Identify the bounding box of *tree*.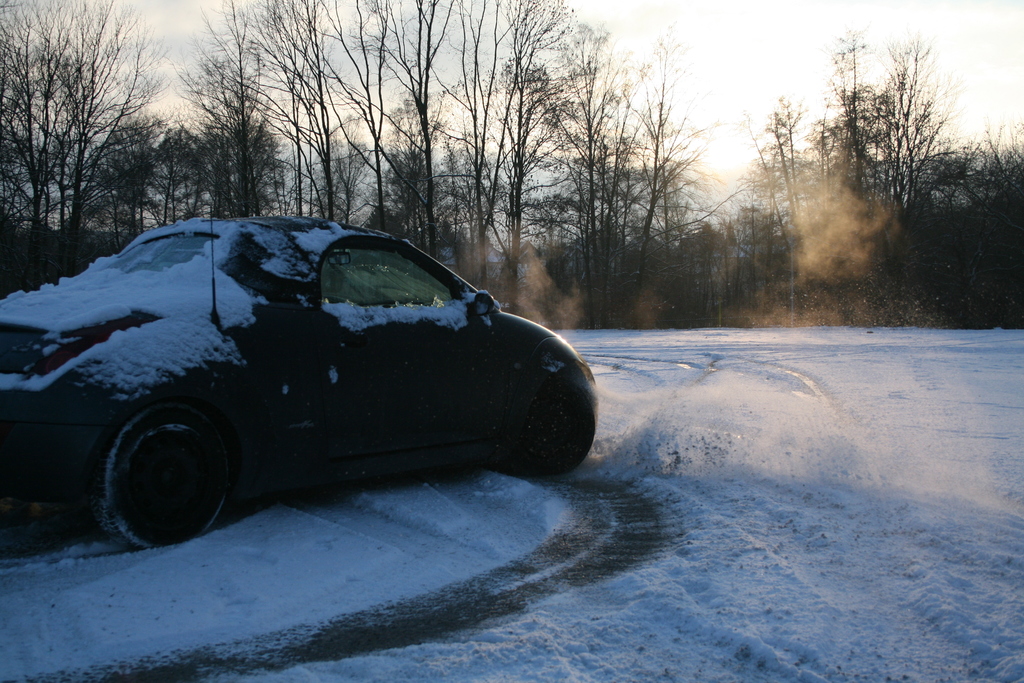
pyautogui.locateOnScreen(117, 120, 207, 236).
